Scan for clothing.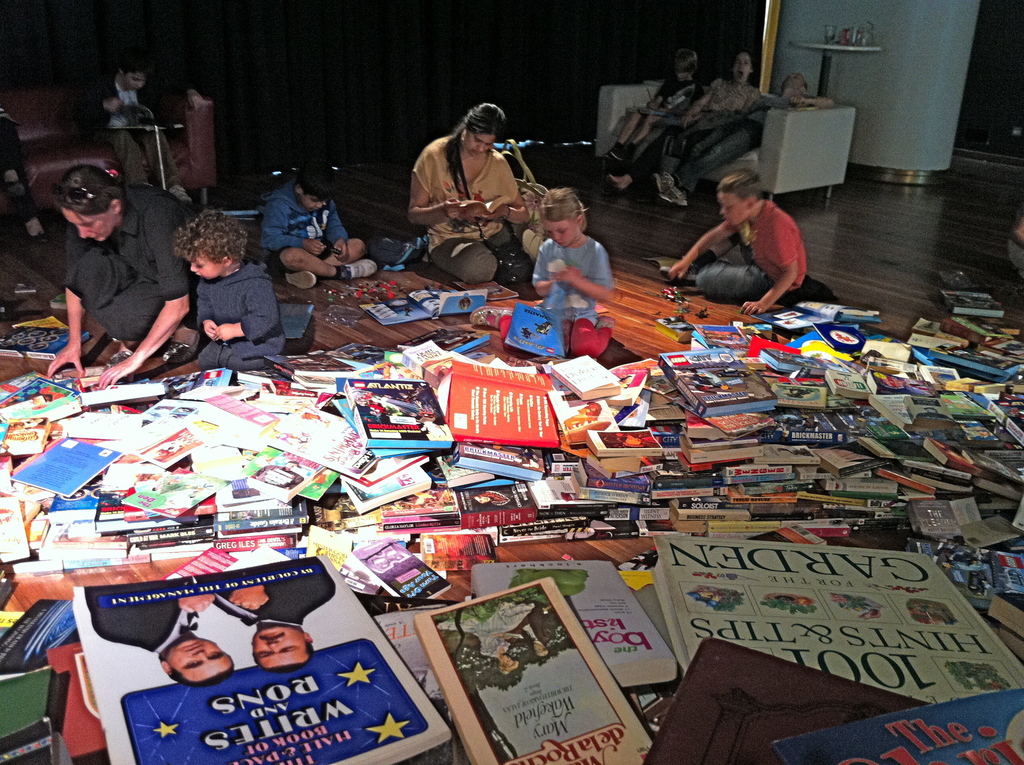
Scan result: rect(403, 102, 547, 268).
